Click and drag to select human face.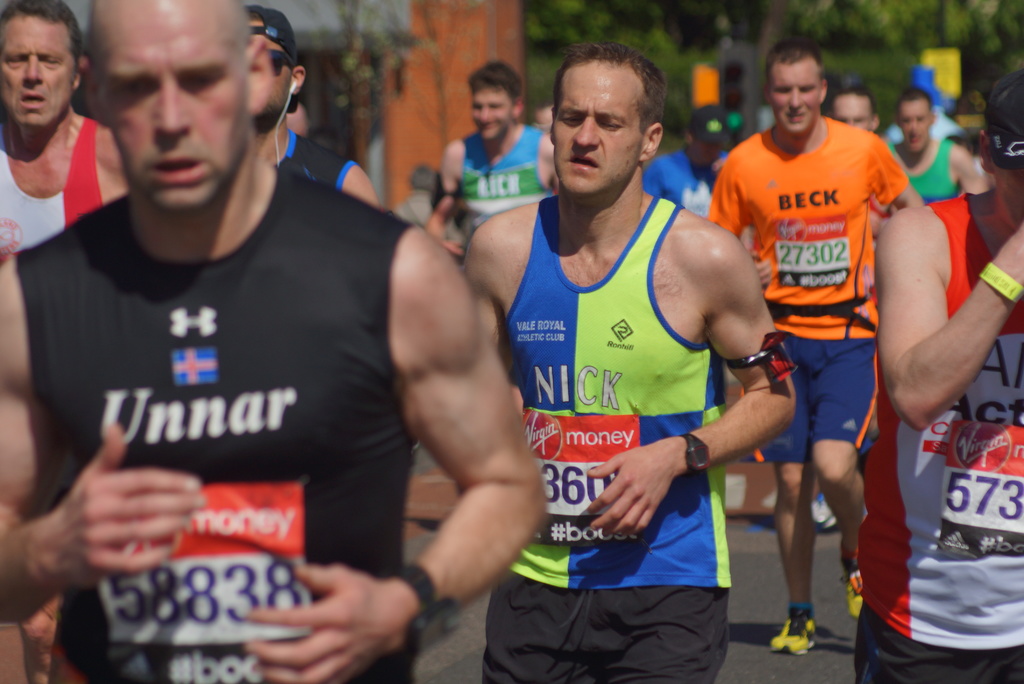
Selection: [x1=771, y1=69, x2=819, y2=130].
